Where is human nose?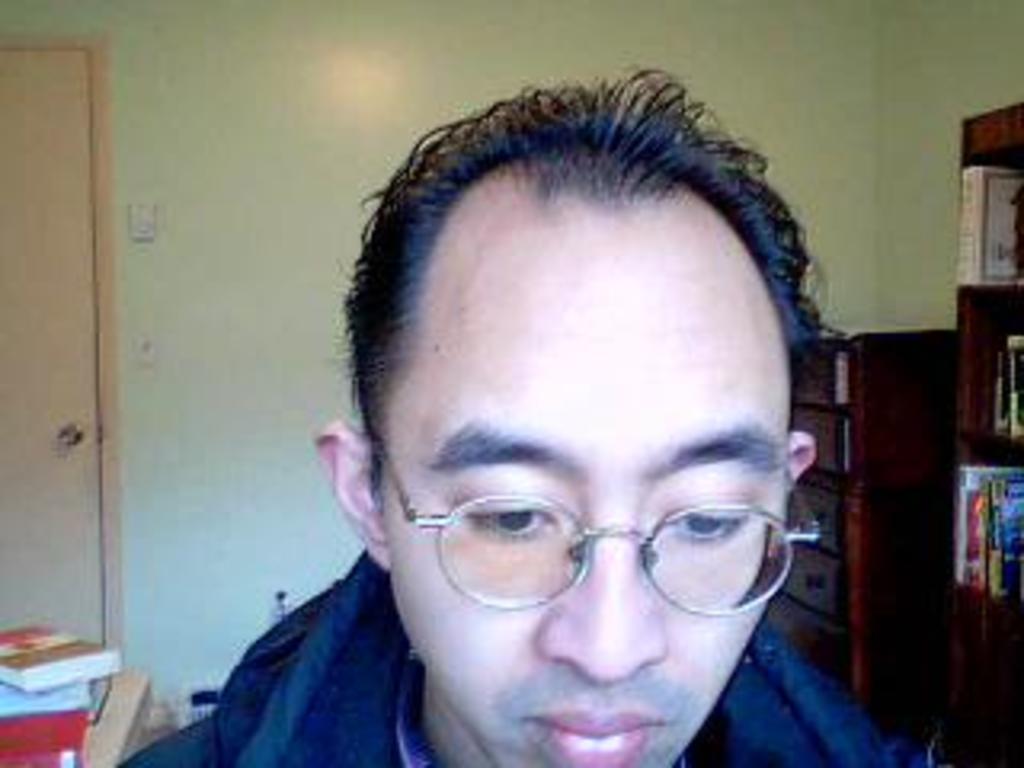
544, 554, 672, 704.
